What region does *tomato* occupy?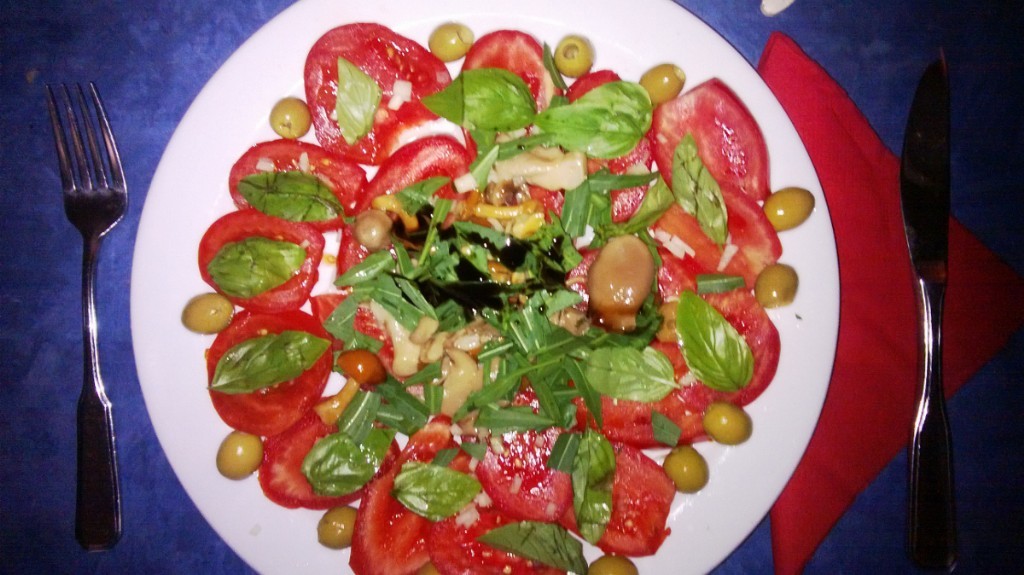
632 79 769 206.
